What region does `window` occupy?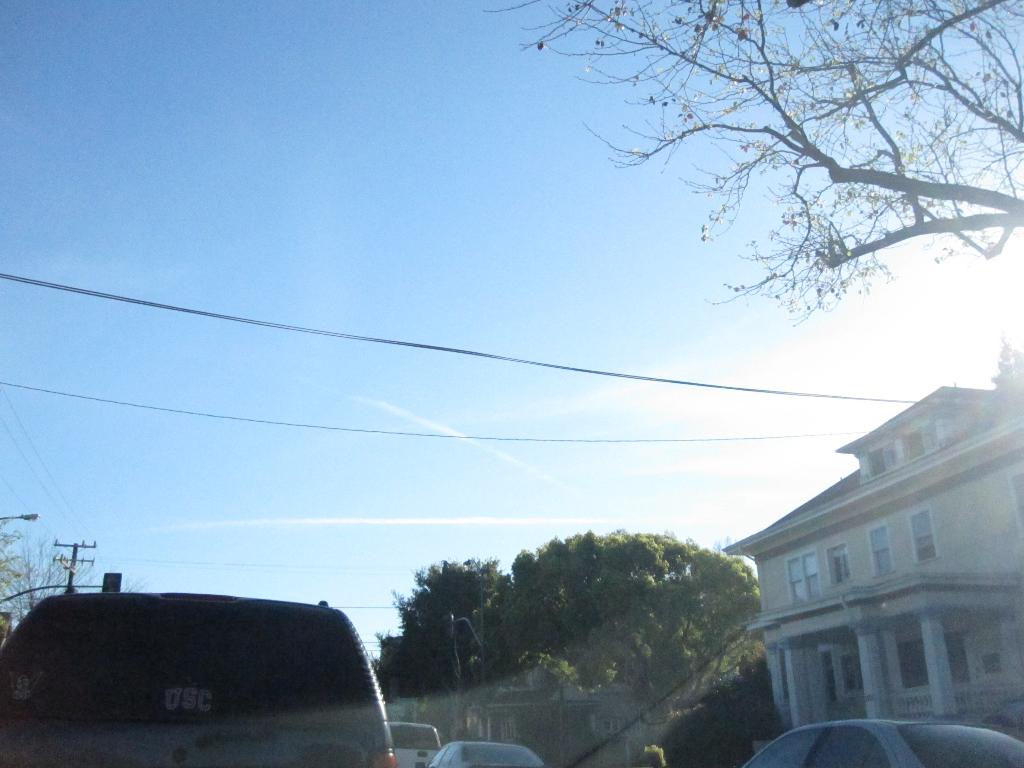
select_region(788, 555, 826, 597).
